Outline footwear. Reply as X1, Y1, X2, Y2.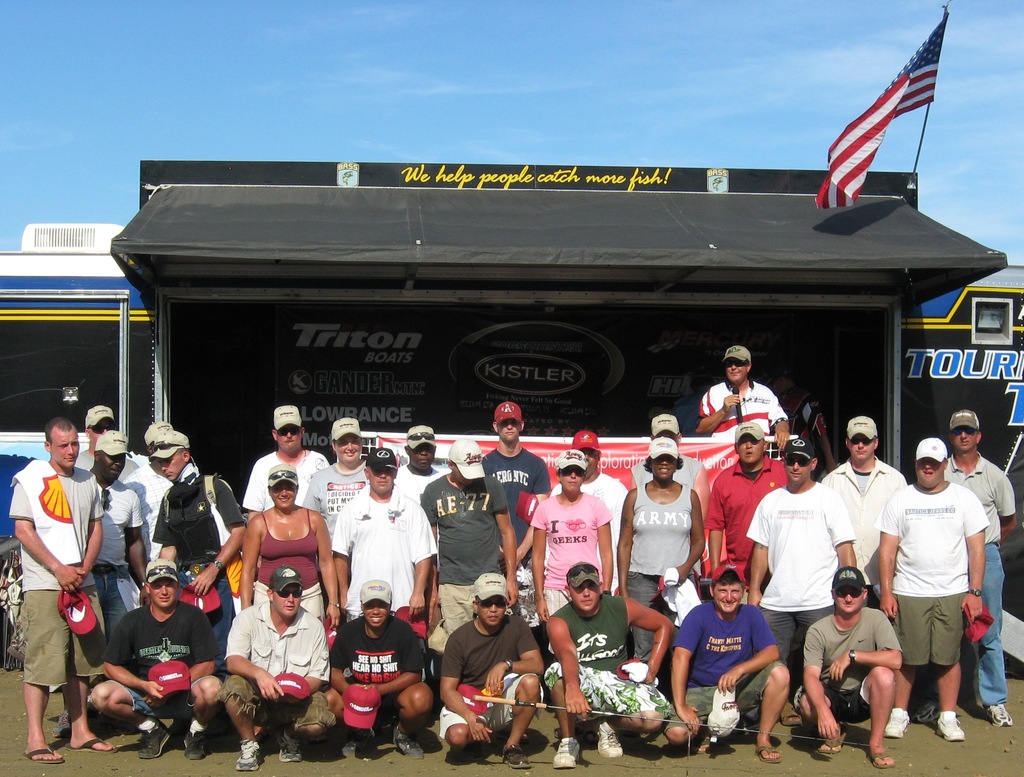
52, 709, 69, 737.
